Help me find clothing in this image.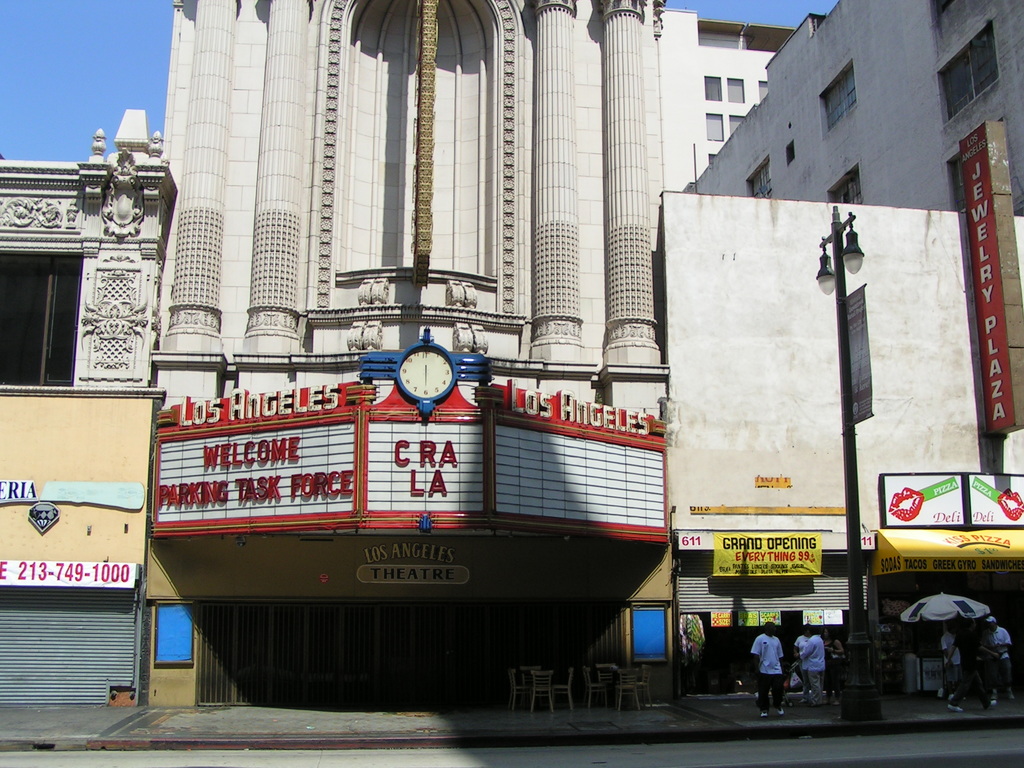
Found it: bbox=(985, 621, 1012, 693).
